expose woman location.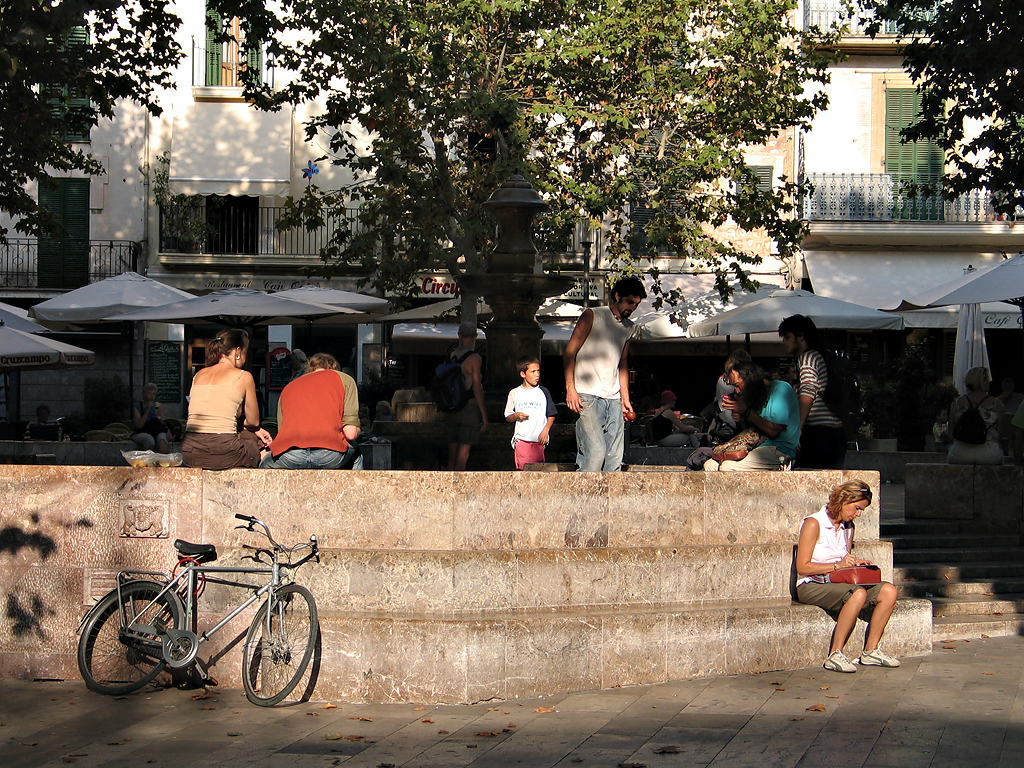
Exposed at l=653, t=388, r=700, b=449.
